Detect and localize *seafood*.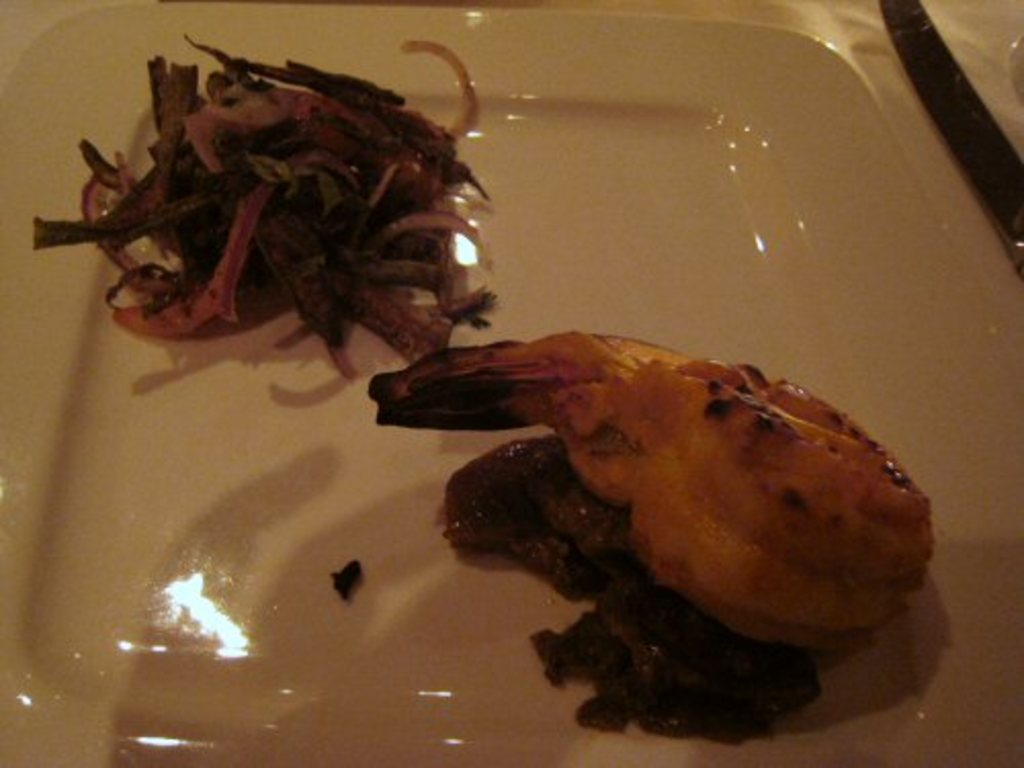
Localized at BBox(330, 332, 985, 696).
